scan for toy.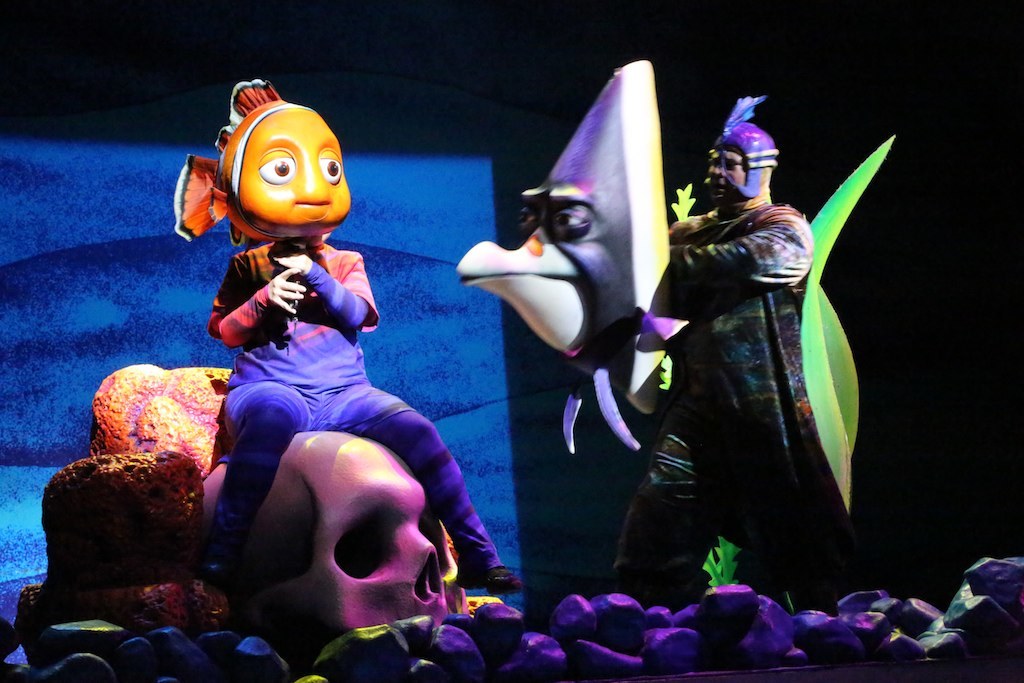
Scan result: select_region(163, 90, 489, 652).
